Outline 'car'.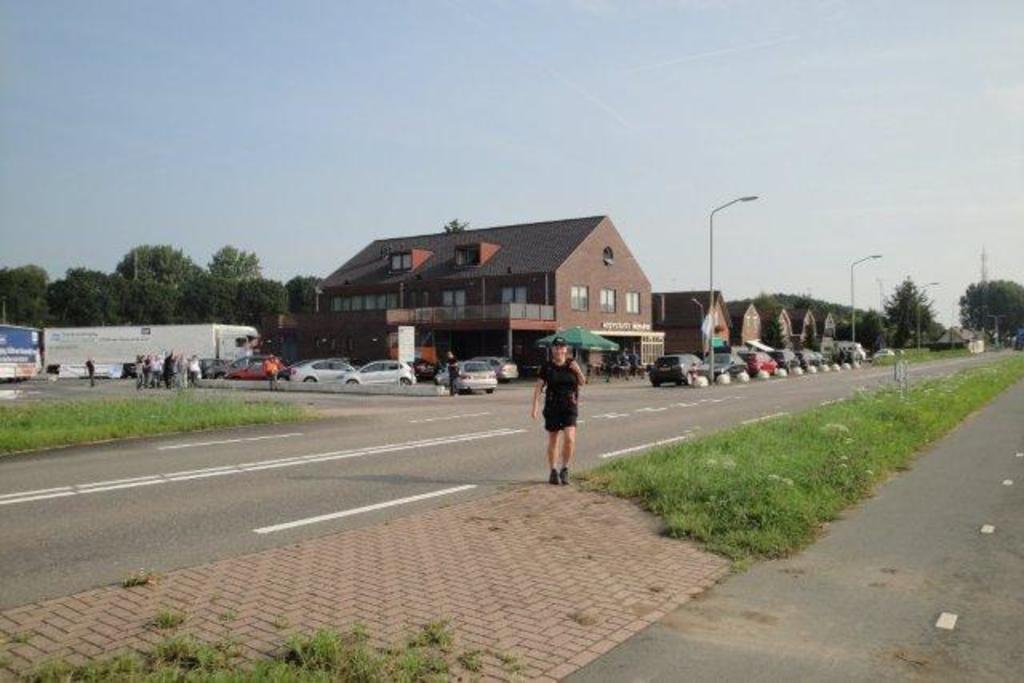
Outline: bbox=(435, 365, 458, 385).
